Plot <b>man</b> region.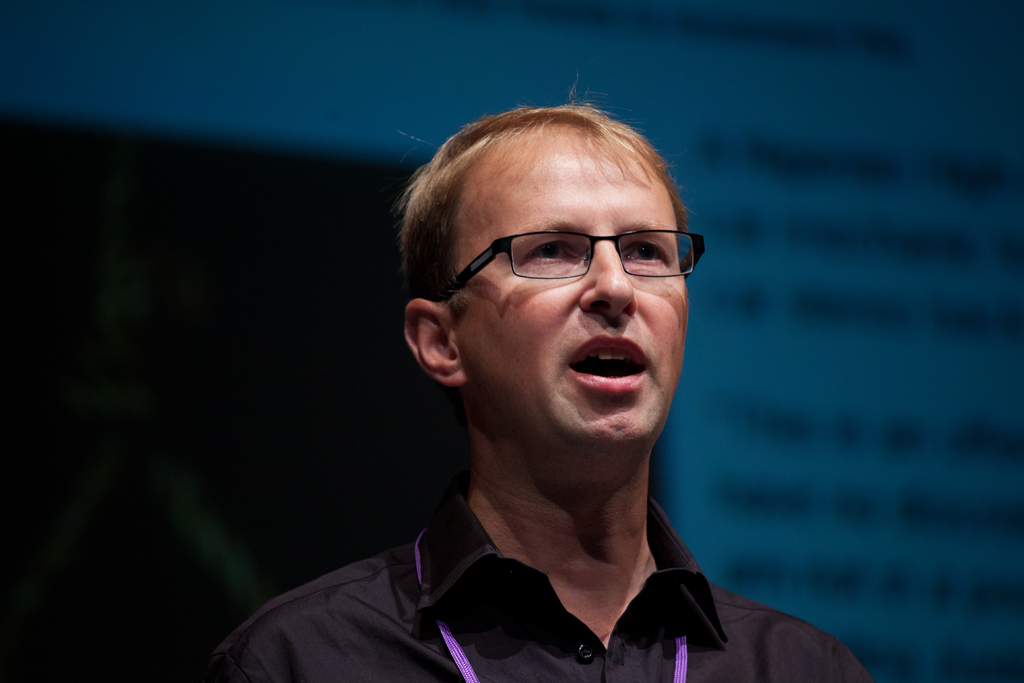
Plotted at 209:89:877:682.
